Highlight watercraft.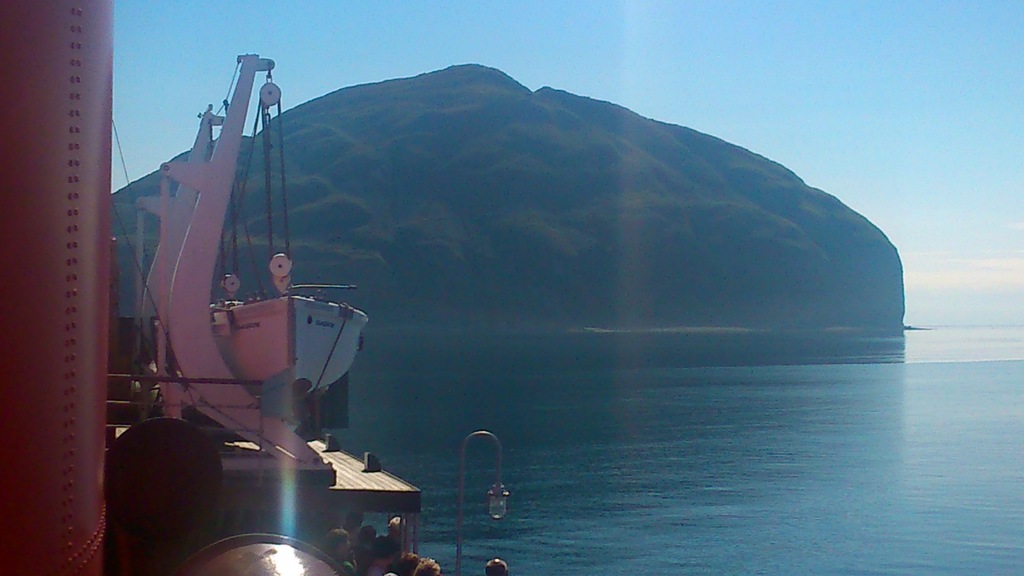
Highlighted region: box(0, 0, 507, 575).
